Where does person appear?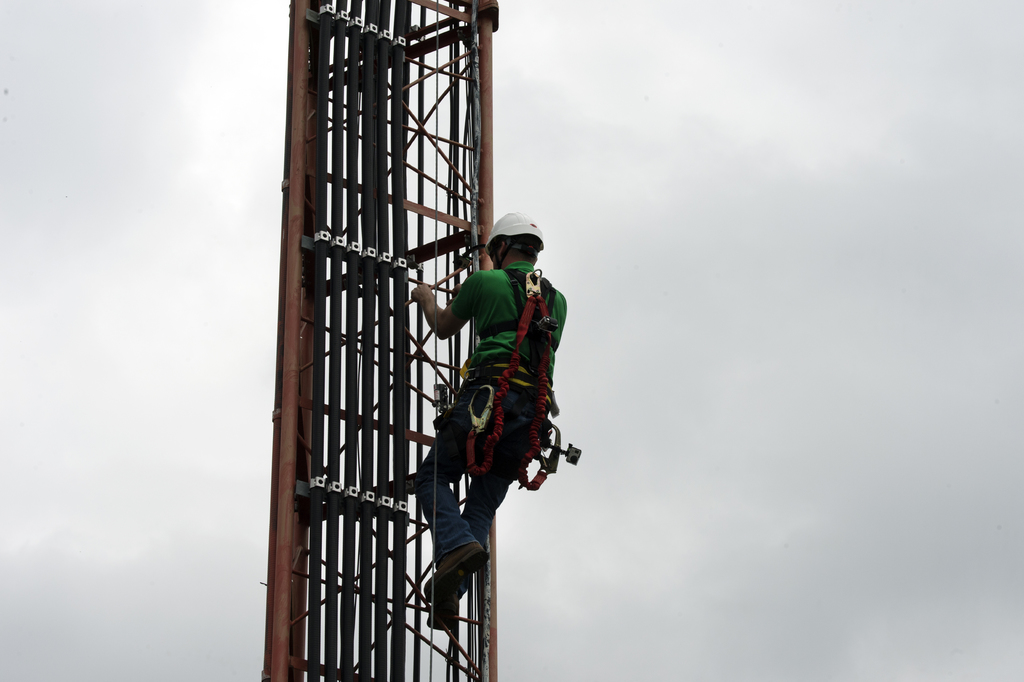
Appears at detection(411, 209, 566, 632).
